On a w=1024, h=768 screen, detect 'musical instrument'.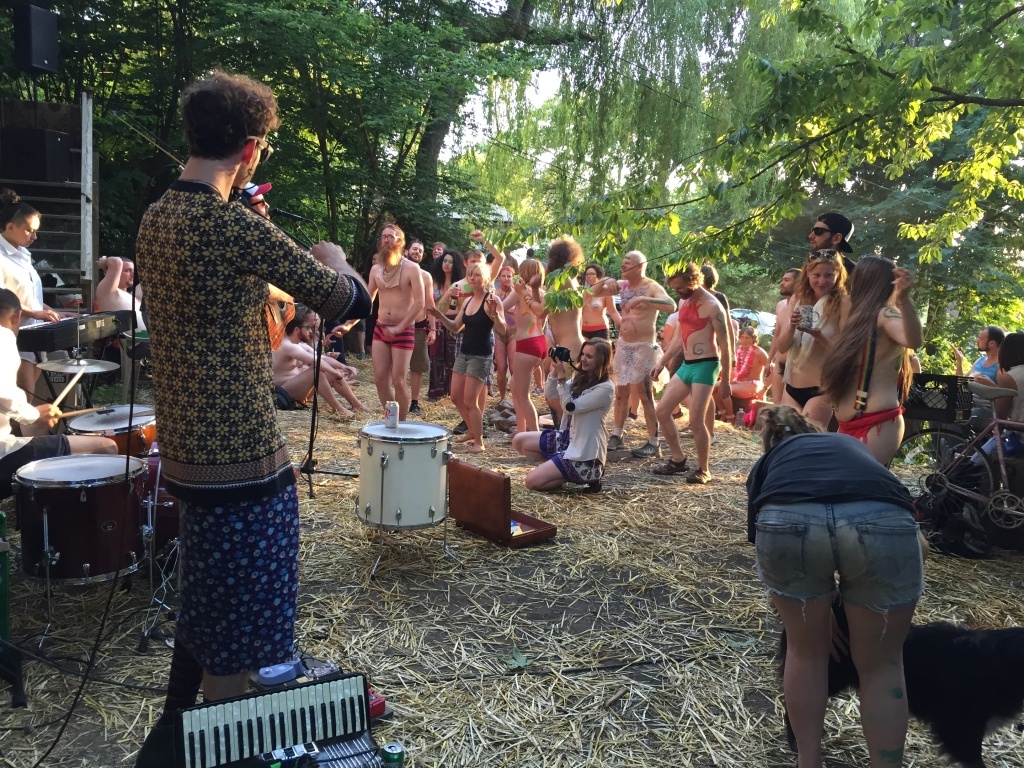
rect(61, 399, 167, 457).
